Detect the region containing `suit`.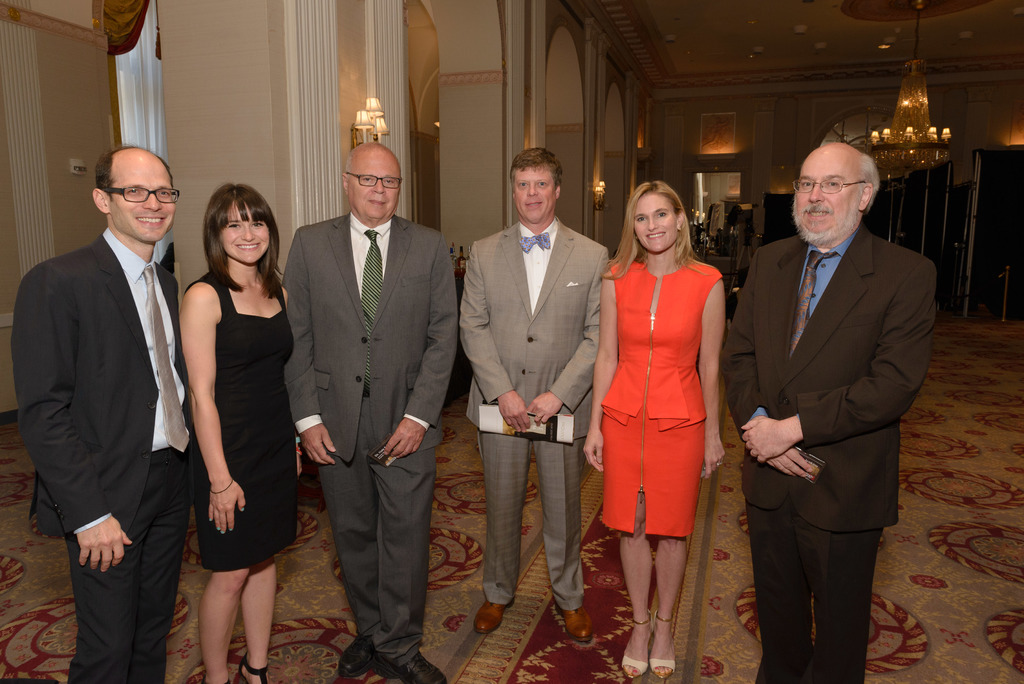
(left=734, top=125, right=928, bottom=683).
